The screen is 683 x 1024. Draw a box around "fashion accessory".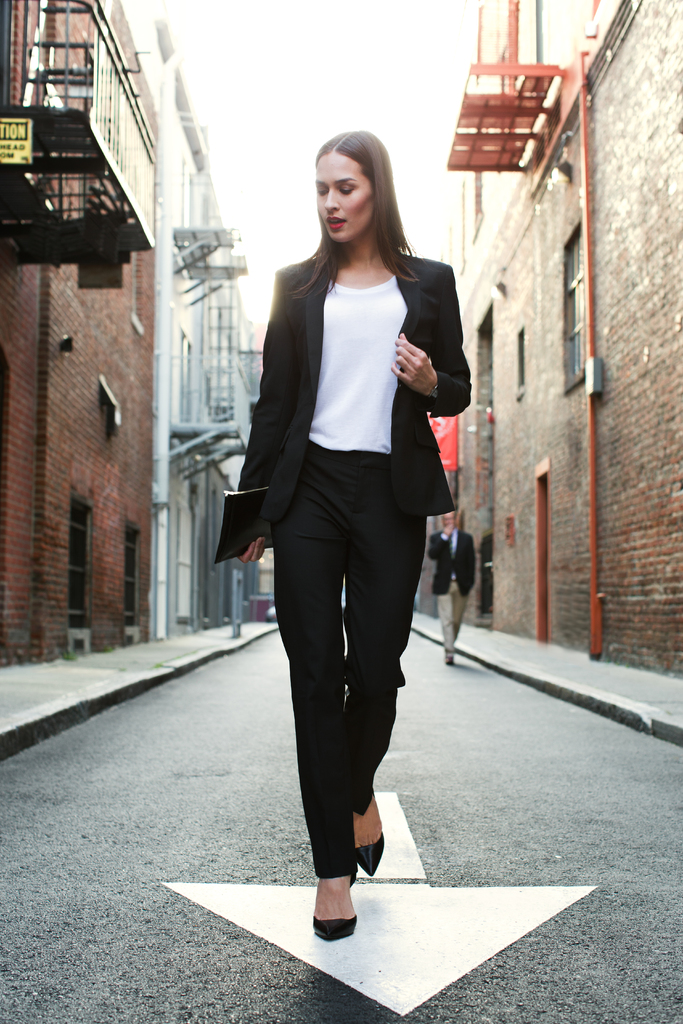
crop(313, 874, 359, 942).
